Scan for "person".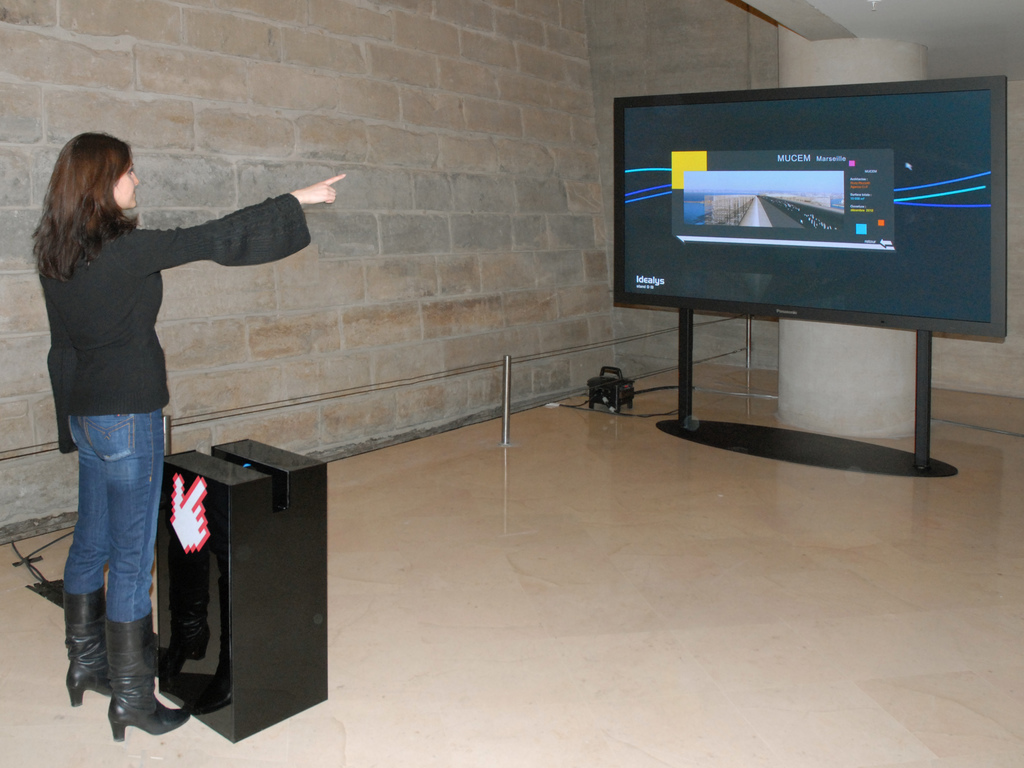
Scan result: 26, 114, 284, 751.
